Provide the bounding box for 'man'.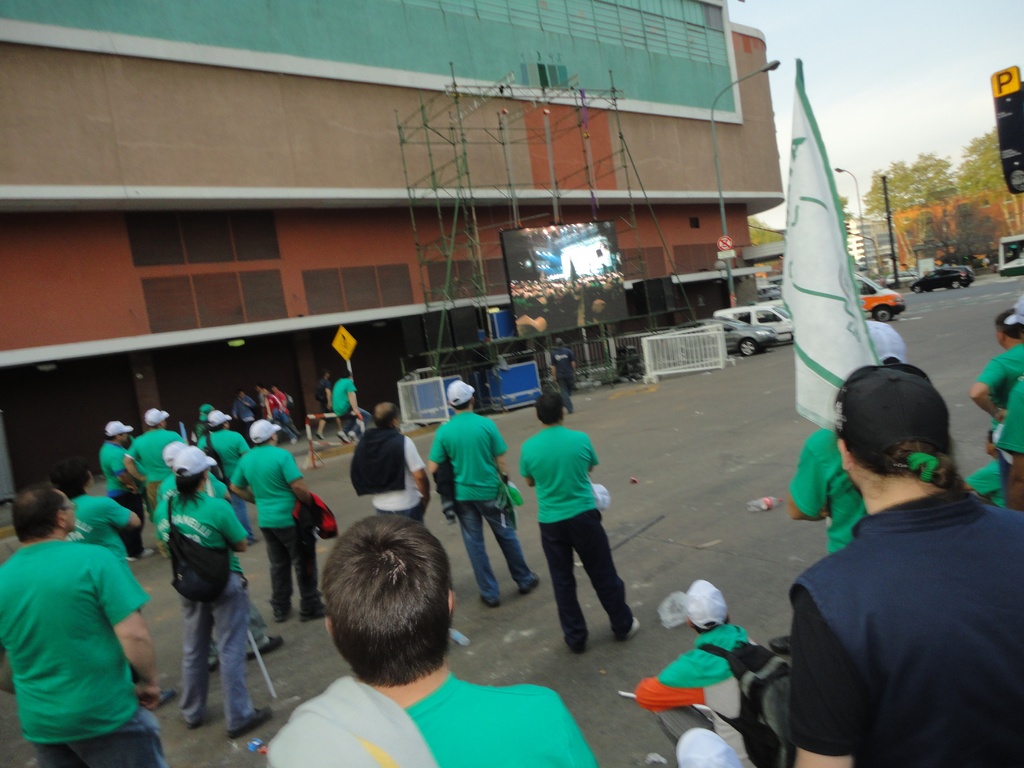
(551,337,578,415).
